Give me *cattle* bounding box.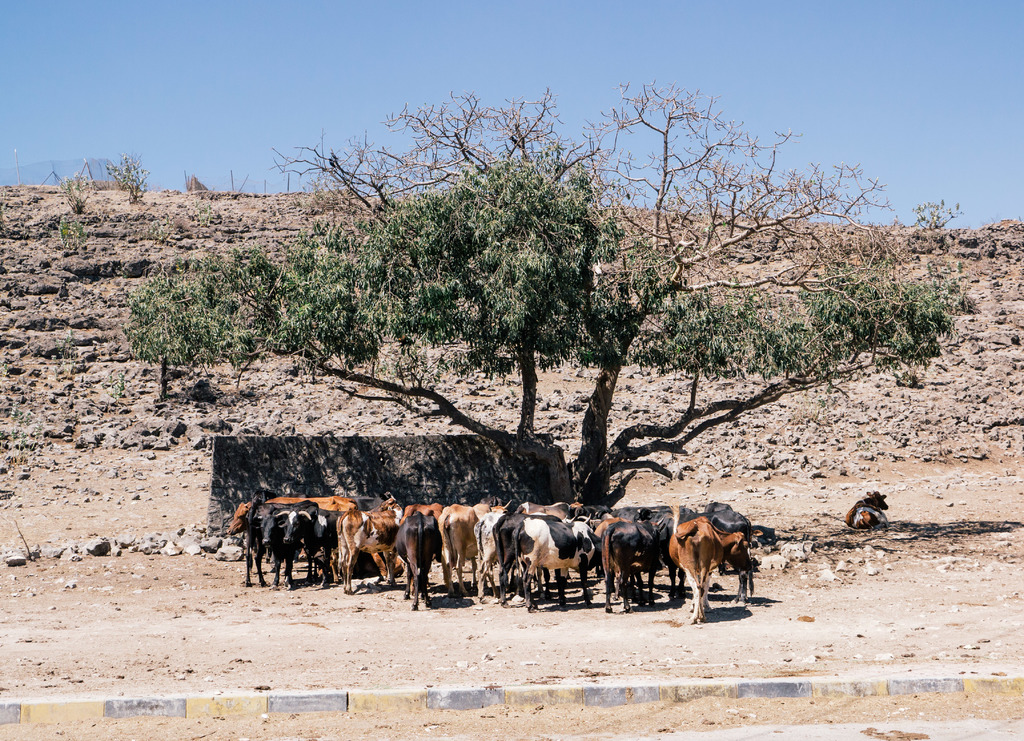
{"x1": 666, "y1": 516, "x2": 726, "y2": 628}.
